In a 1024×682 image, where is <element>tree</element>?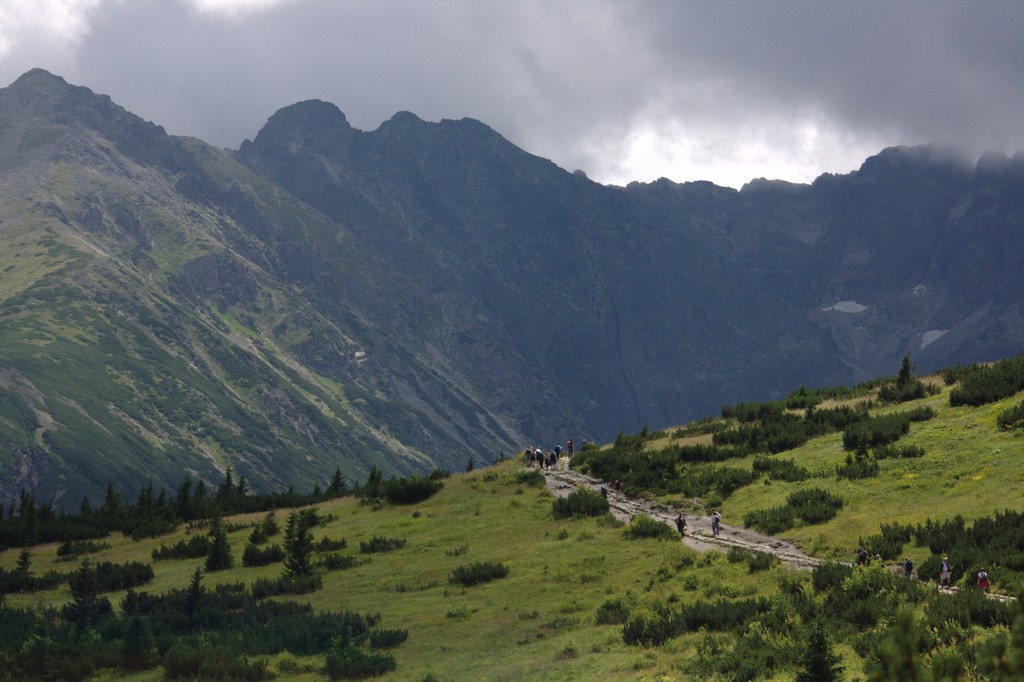
bbox=(4, 540, 35, 594).
